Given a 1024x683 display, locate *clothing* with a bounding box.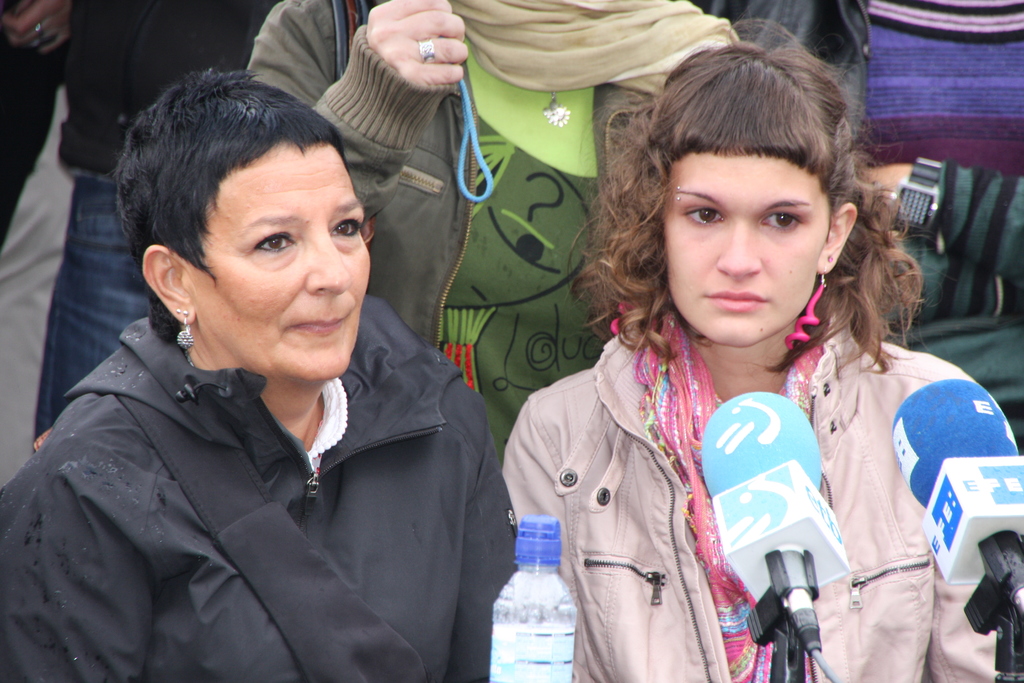
Located: region(243, 0, 740, 478).
